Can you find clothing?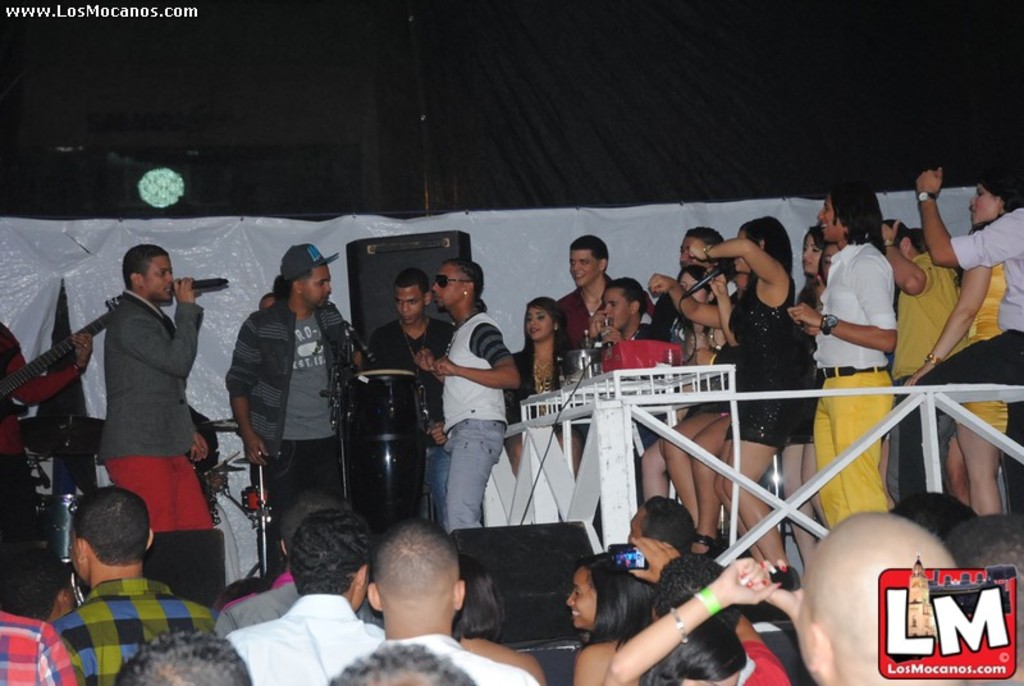
Yes, bounding box: region(818, 237, 900, 520).
